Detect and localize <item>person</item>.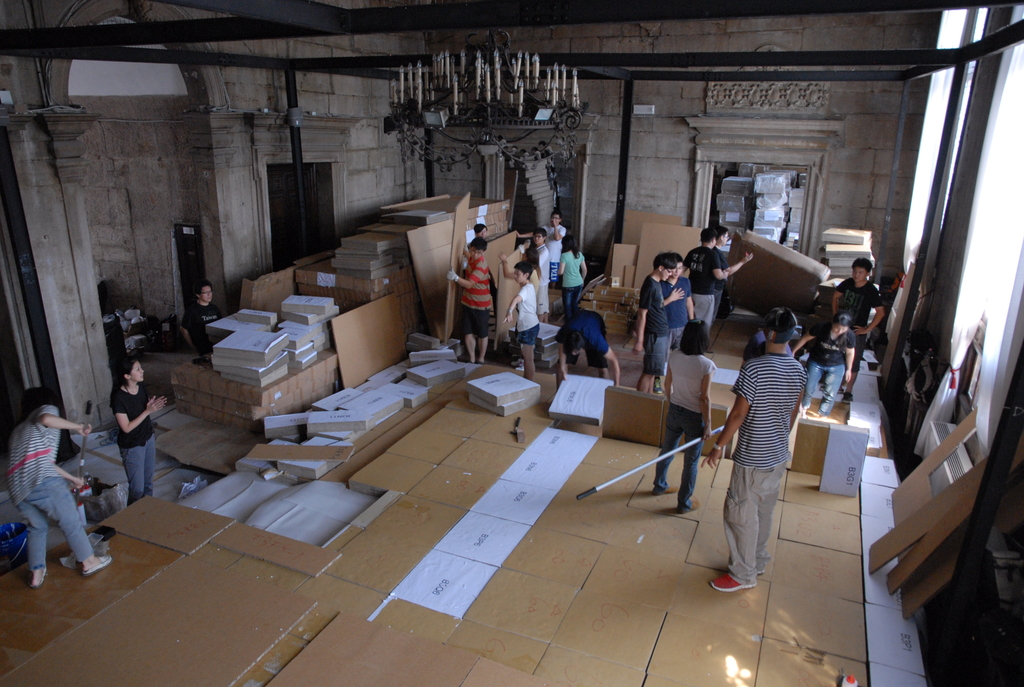
Localized at 712 296 812 585.
